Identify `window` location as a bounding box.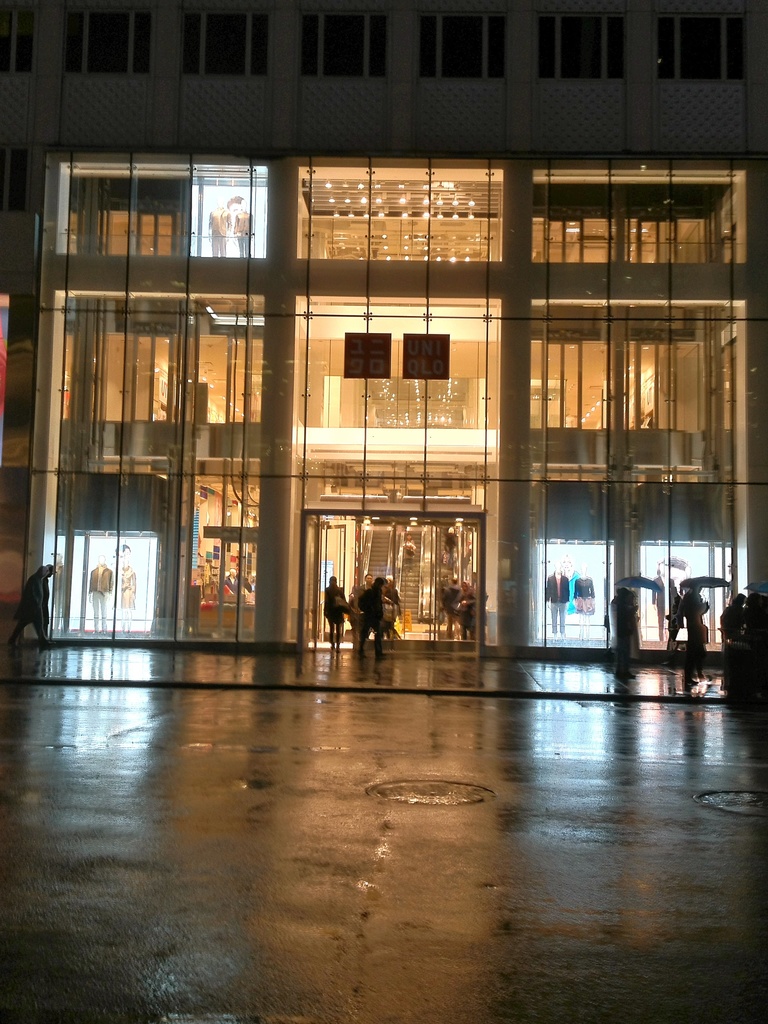
locate(419, 3, 503, 83).
